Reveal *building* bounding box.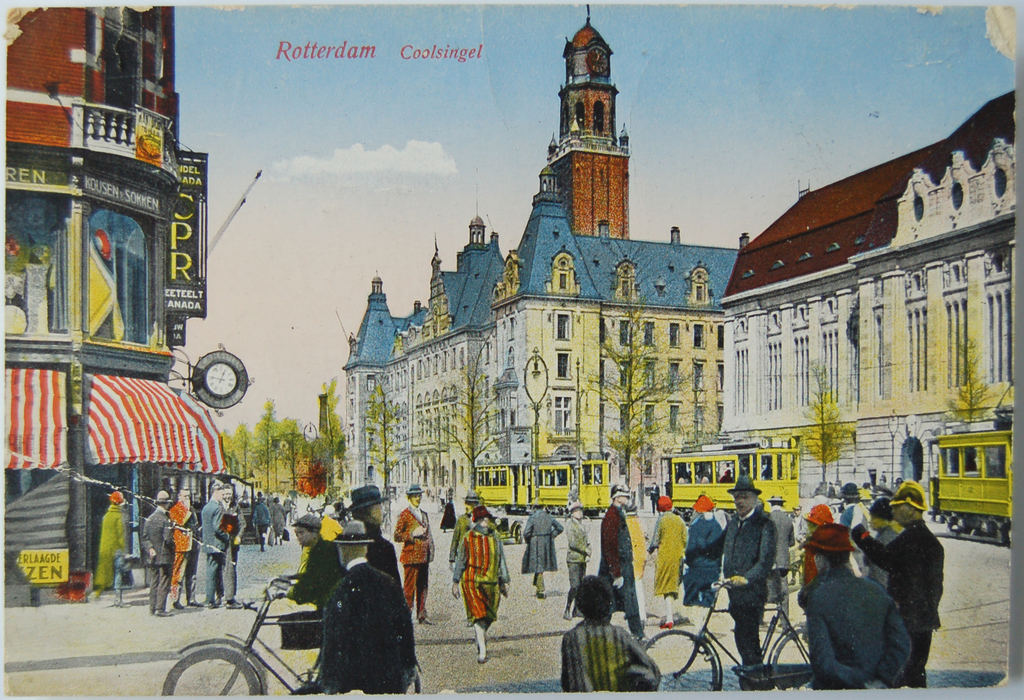
Revealed: pyautogui.locateOnScreen(4, 7, 229, 565).
